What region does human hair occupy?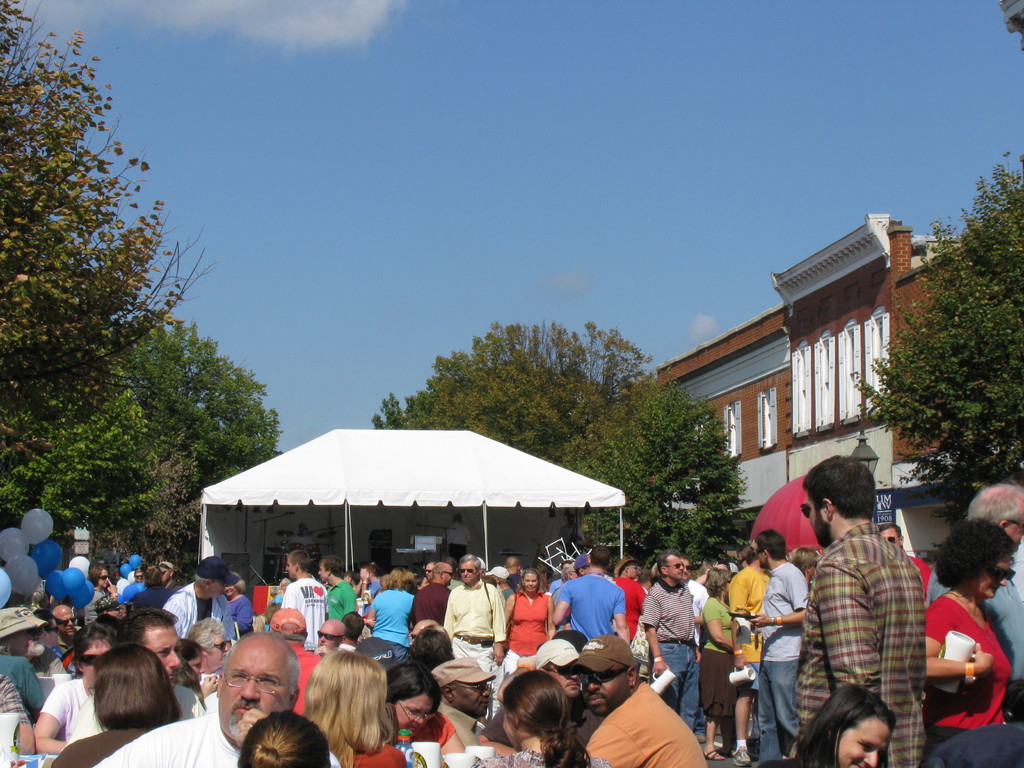
[x1=385, y1=566, x2=415, y2=590].
